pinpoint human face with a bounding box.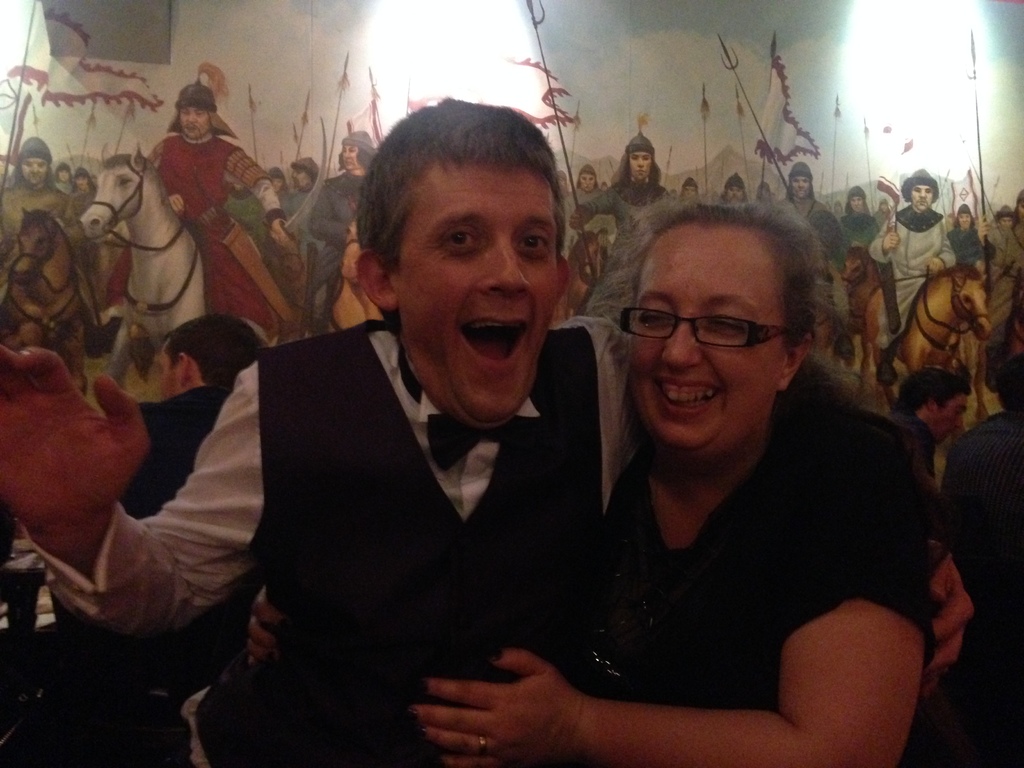
x1=877, y1=203, x2=886, y2=214.
